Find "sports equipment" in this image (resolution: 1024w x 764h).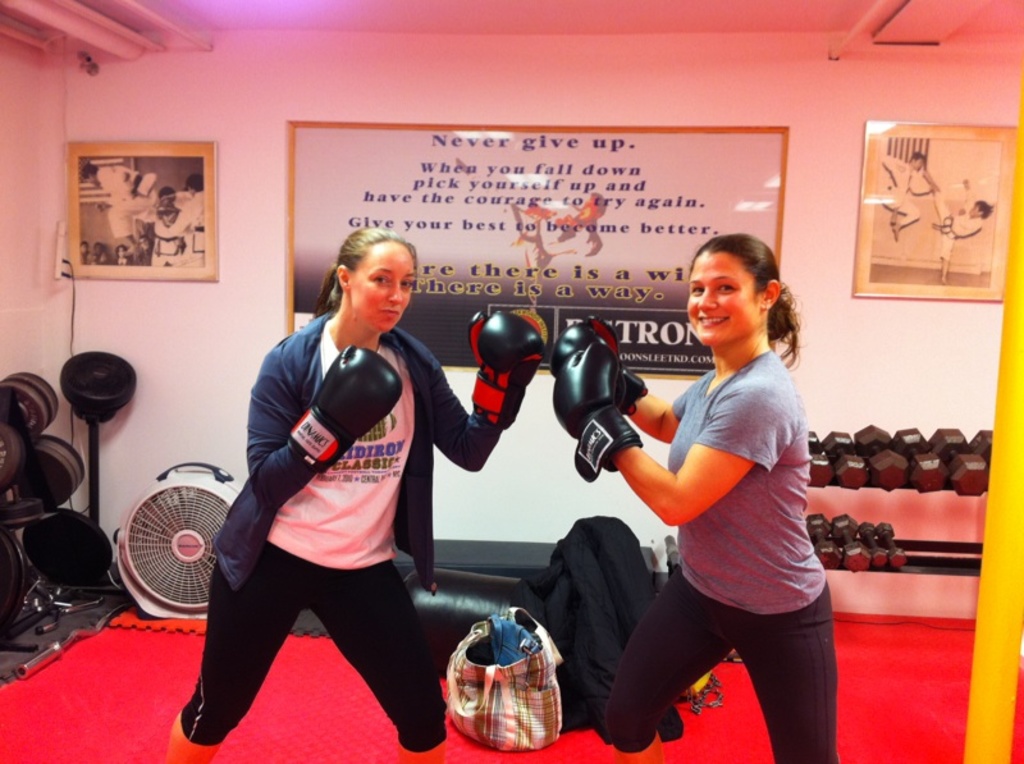
467,311,545,431.
